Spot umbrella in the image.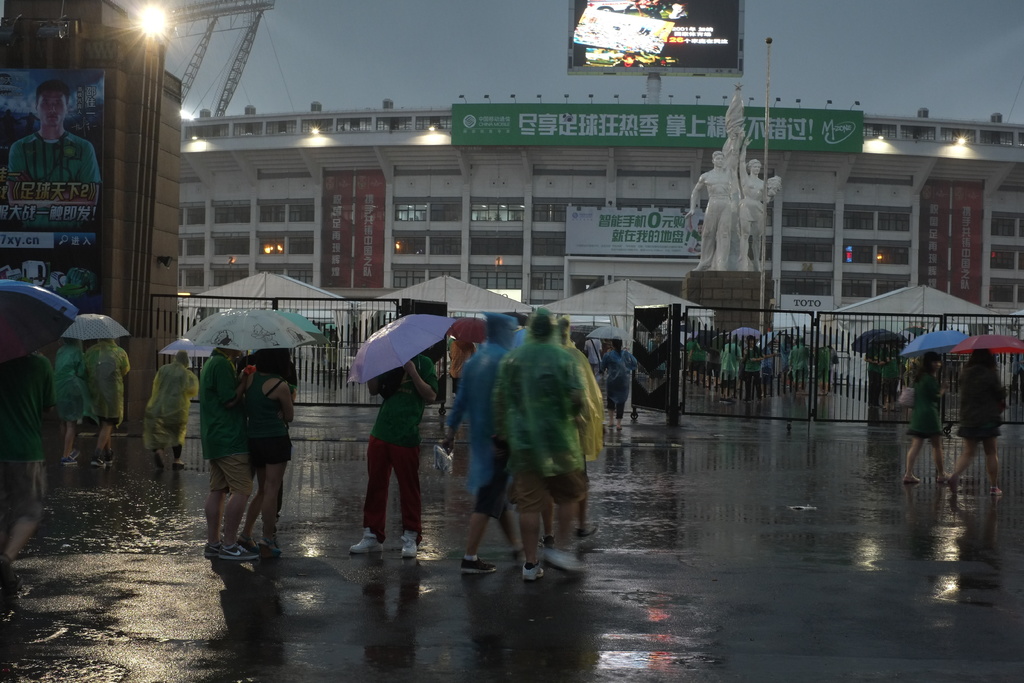
umbrella found at box(278, 310, 333, 352).
